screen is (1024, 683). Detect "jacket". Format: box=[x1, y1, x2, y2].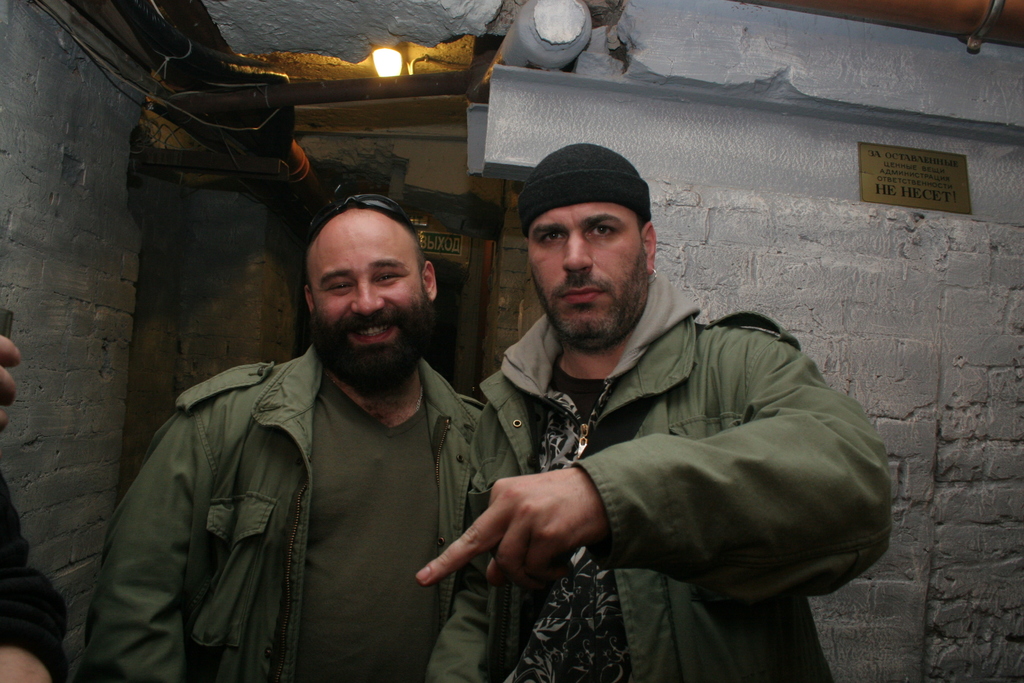
box=[49, 340, 527, 682].
